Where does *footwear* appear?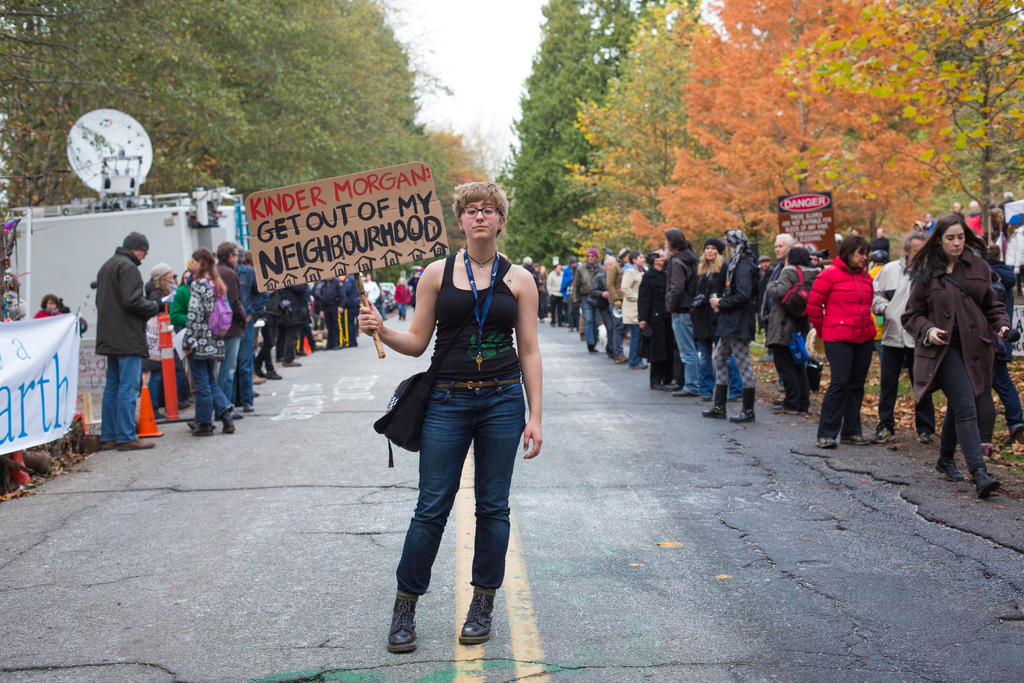
Appears at [99,436,119,453].
